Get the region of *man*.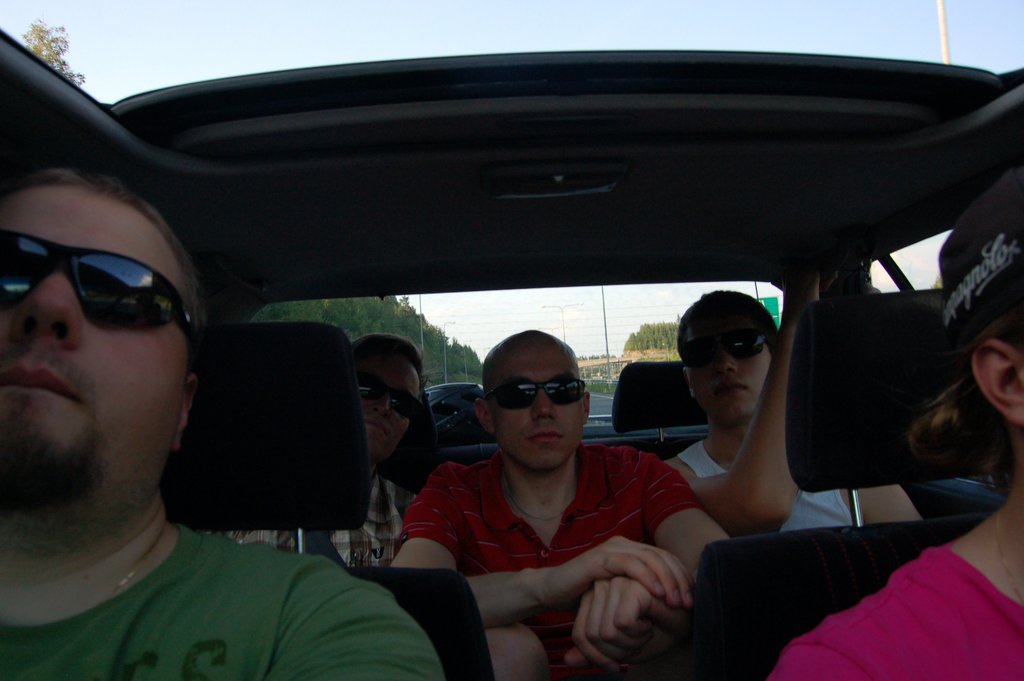
rect(225, 331, 431, 570).
